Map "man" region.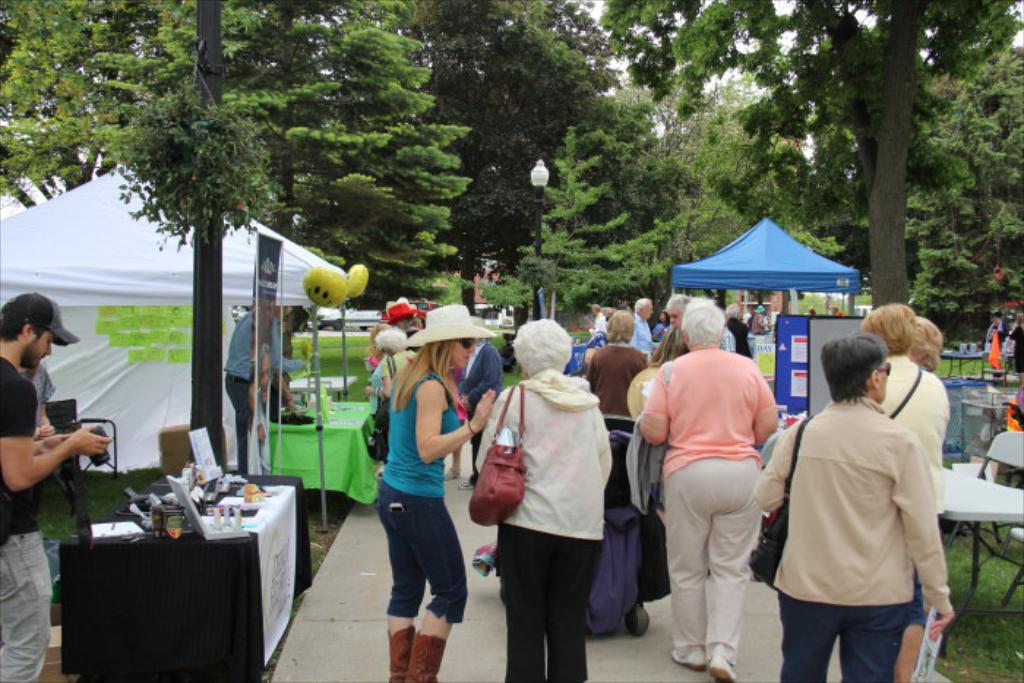
Mapped to <region>632, 298, 654, 357</region>.
